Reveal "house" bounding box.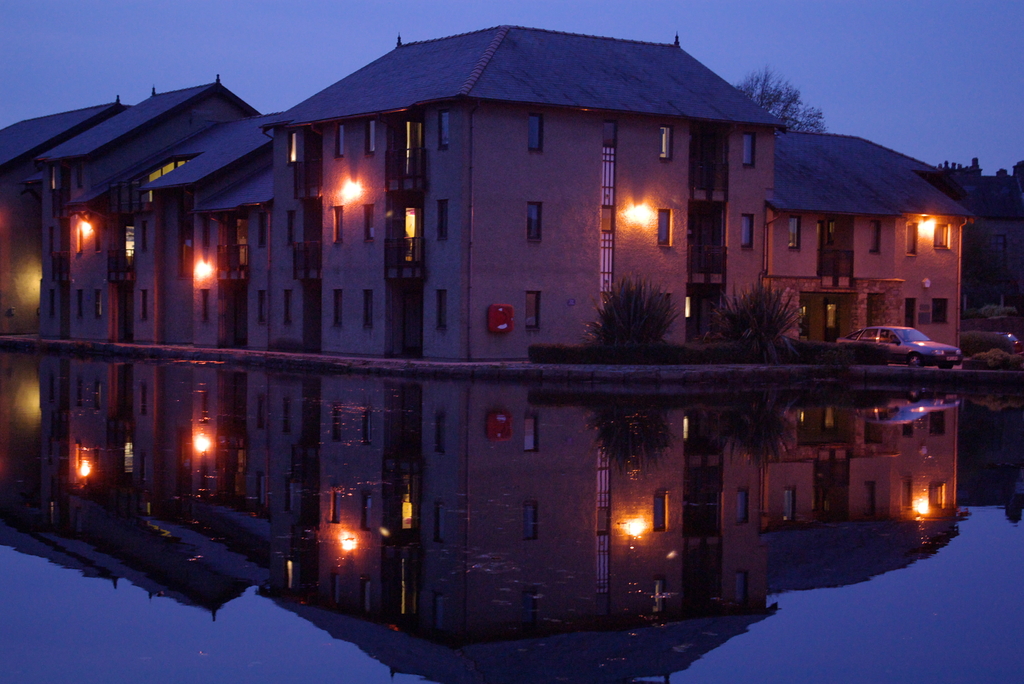
Revealed: bbox(758, 124, 860, 362).
